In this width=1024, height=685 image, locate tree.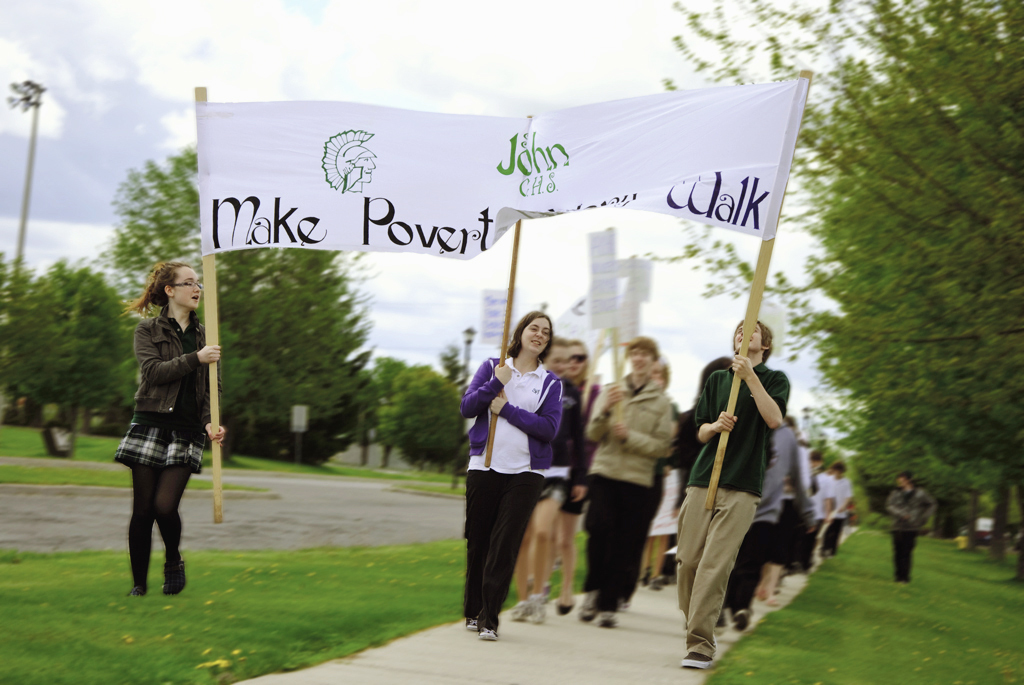
Bounding box: l=115, t=140, r=374, b=470.
